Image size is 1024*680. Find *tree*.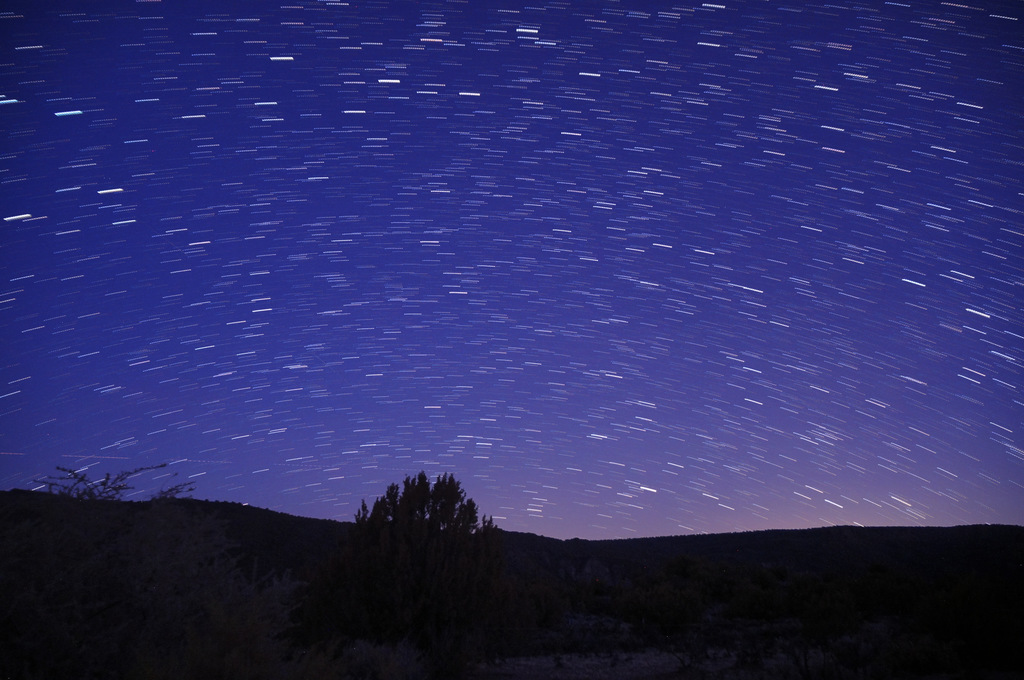
crop(40, 457, 224, 580).
